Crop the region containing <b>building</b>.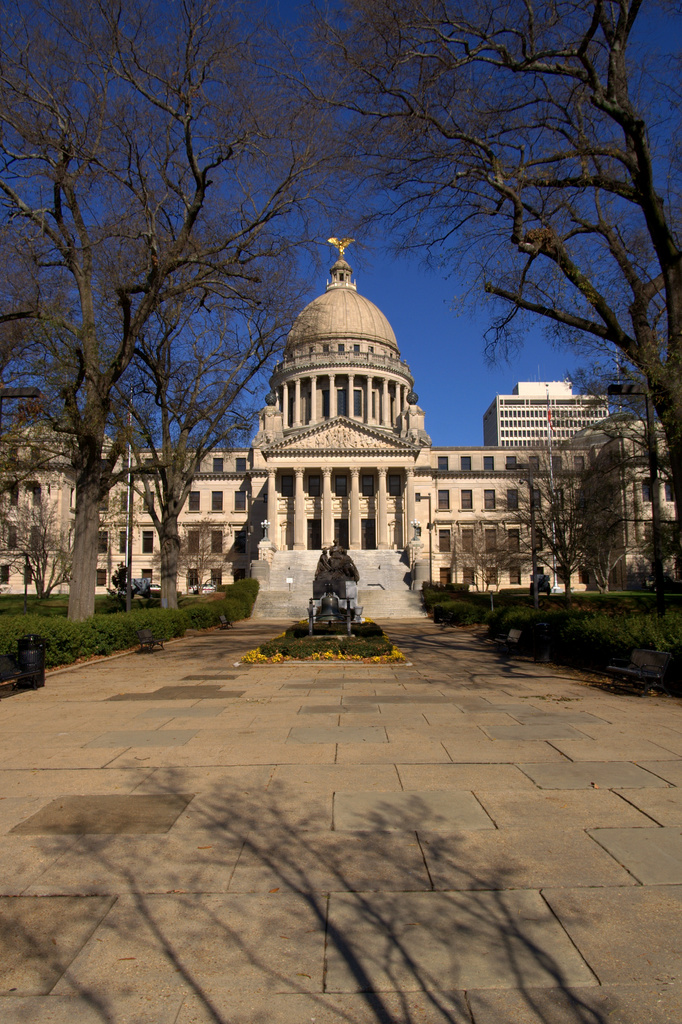
Crop region: 0, 237, 681, 618.
